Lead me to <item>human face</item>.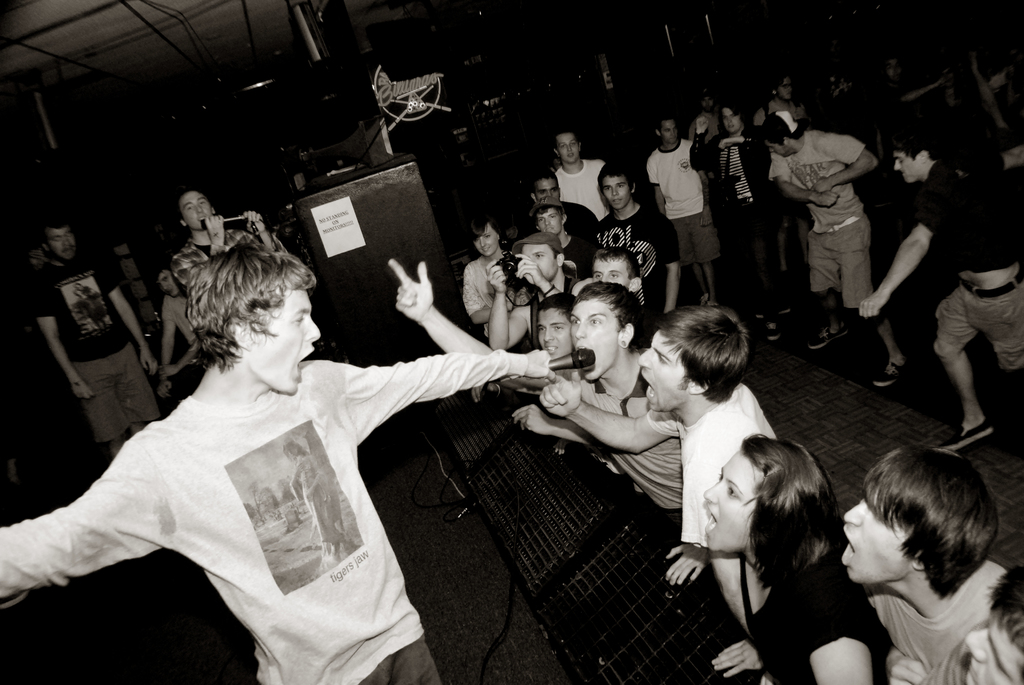
Lead to <box>40,224,84,251</box>.
